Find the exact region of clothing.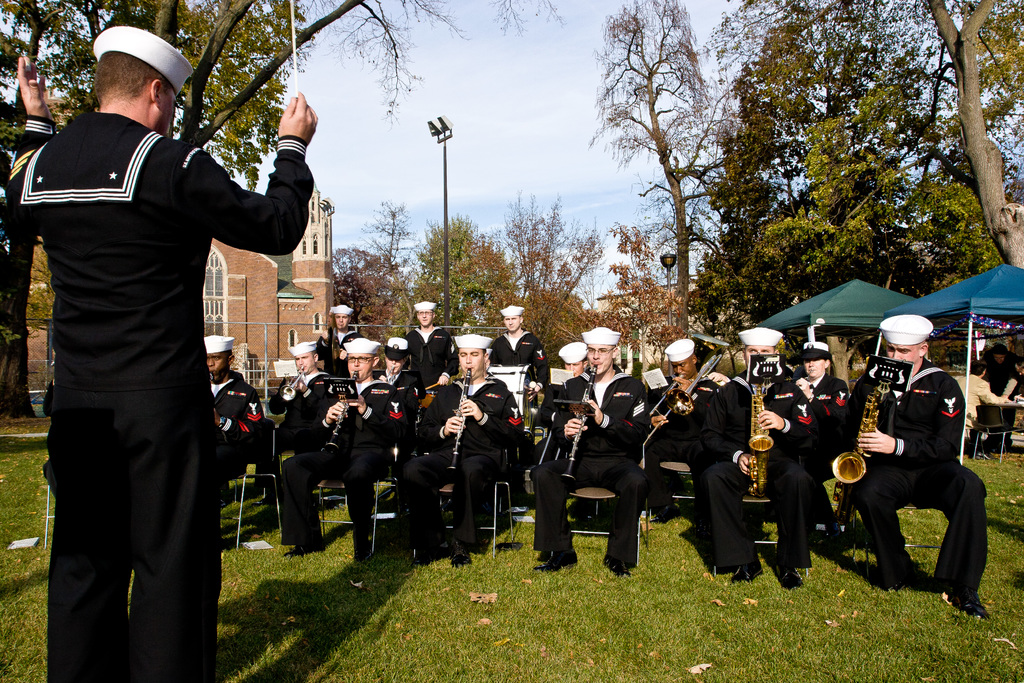
Exact region: region(847, 359, 988, 586).
